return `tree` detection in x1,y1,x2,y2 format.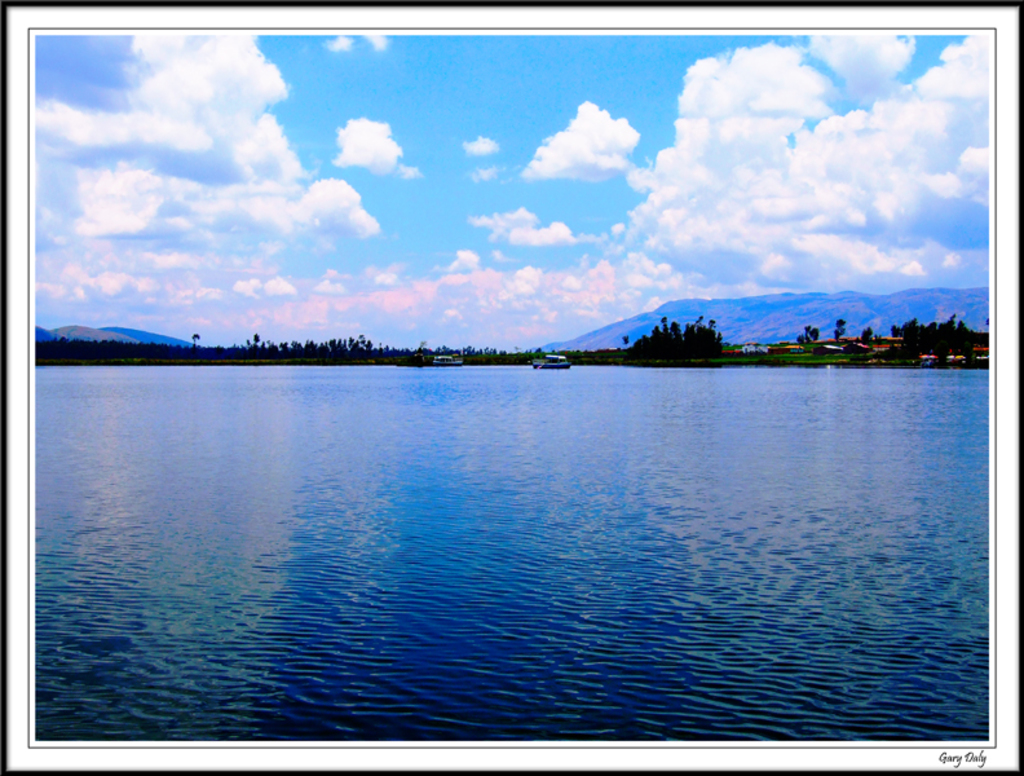
856,327,877,352.
